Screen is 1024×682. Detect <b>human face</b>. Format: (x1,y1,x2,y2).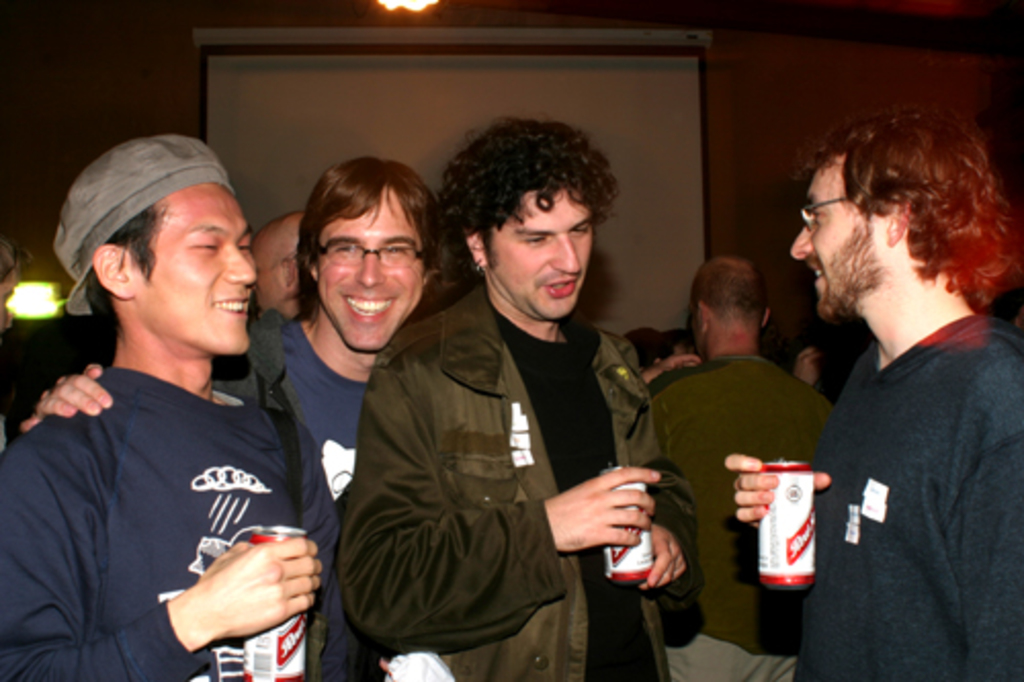
(252,217,317,324).
